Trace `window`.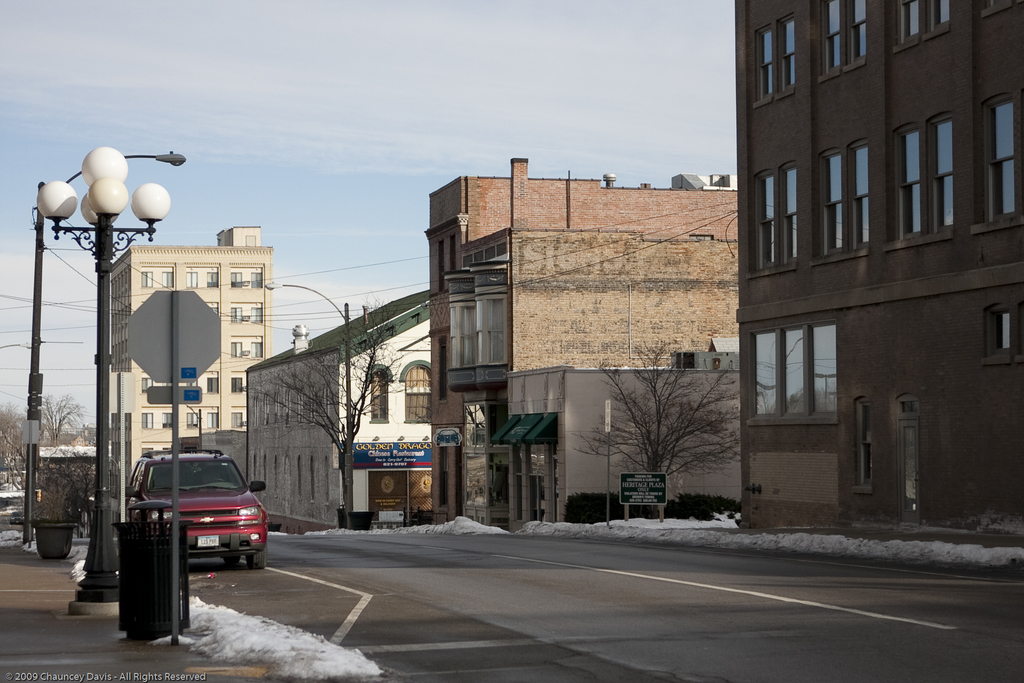
Traced to bbox=(139, 373, 152, 397).
